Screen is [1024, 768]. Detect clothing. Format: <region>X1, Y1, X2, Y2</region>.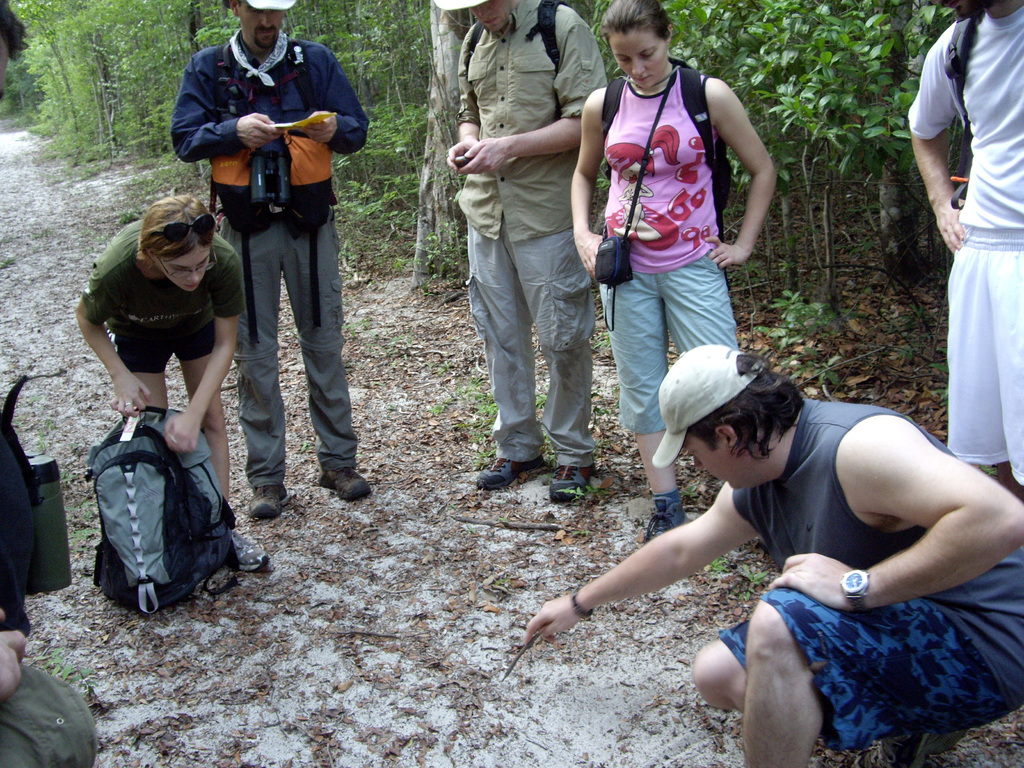
<region>904, 0, 1023, 488</region>.
